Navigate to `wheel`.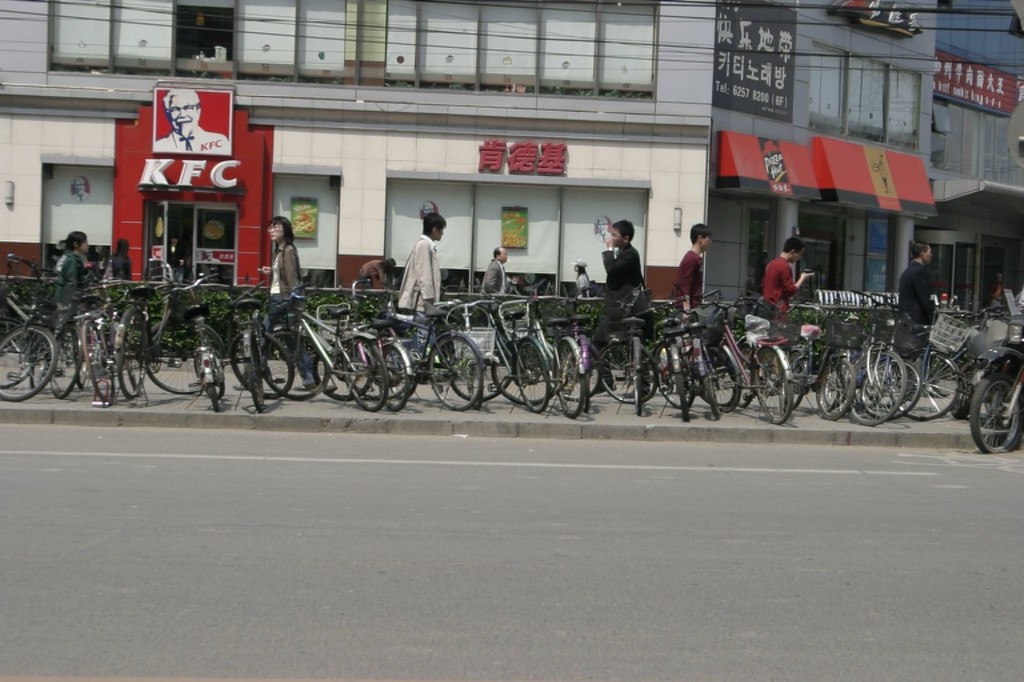
Navigation target: 600 336 660 404.
